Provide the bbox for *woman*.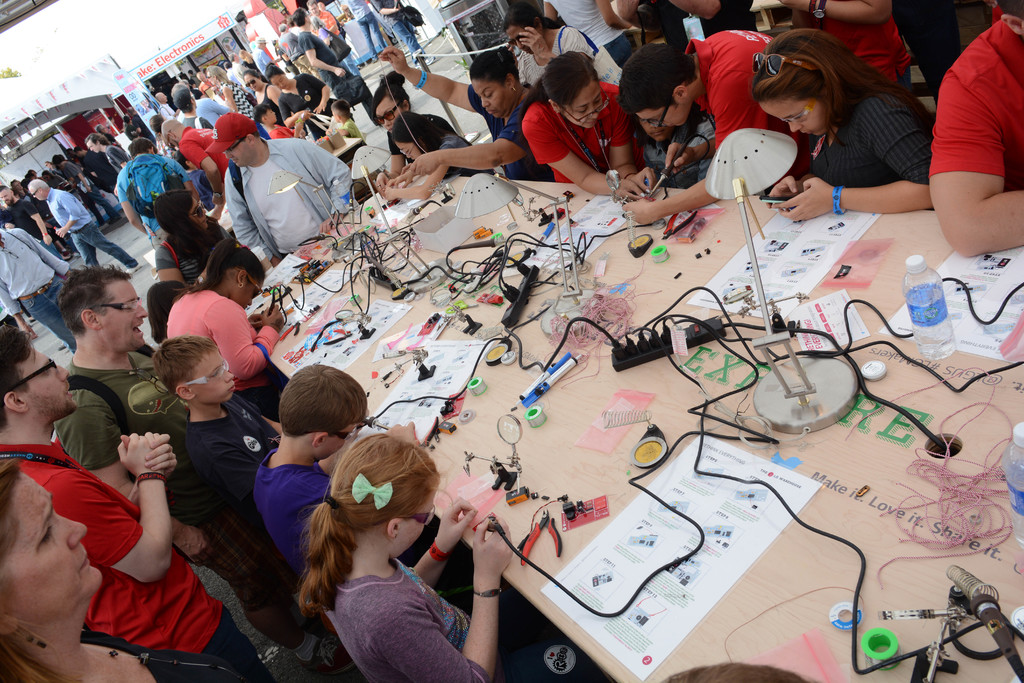
<bbox>268, 63, 339, 139</bbox>.
